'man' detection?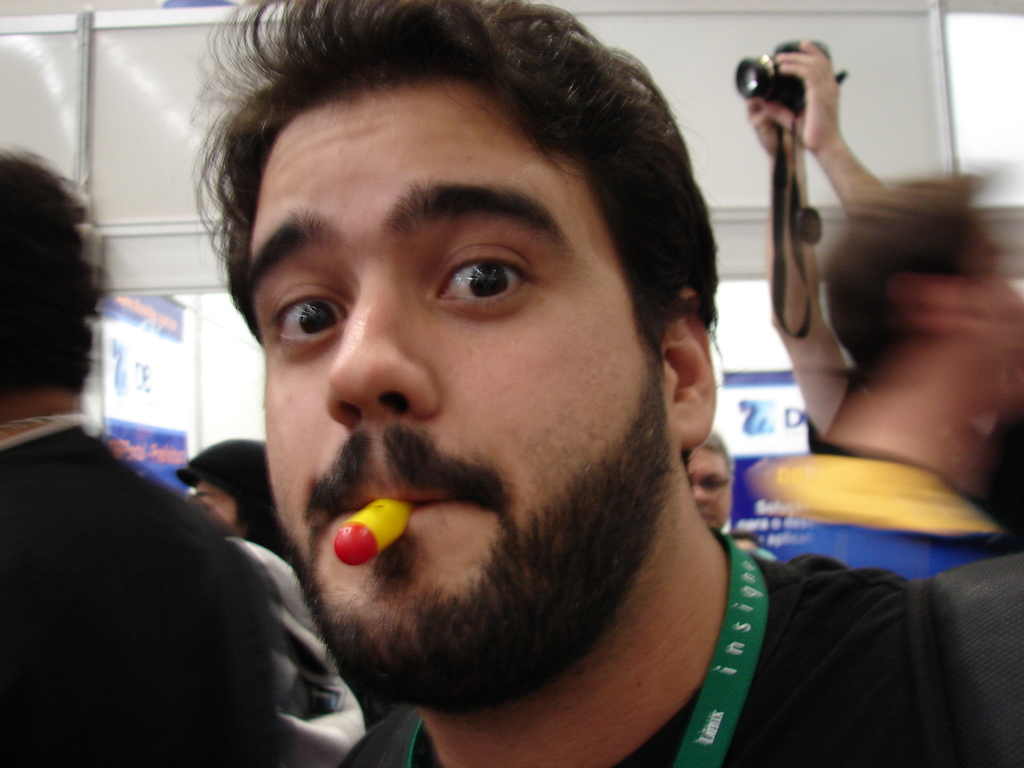
(x1=0, y1=148, x2=282, y2=767)
